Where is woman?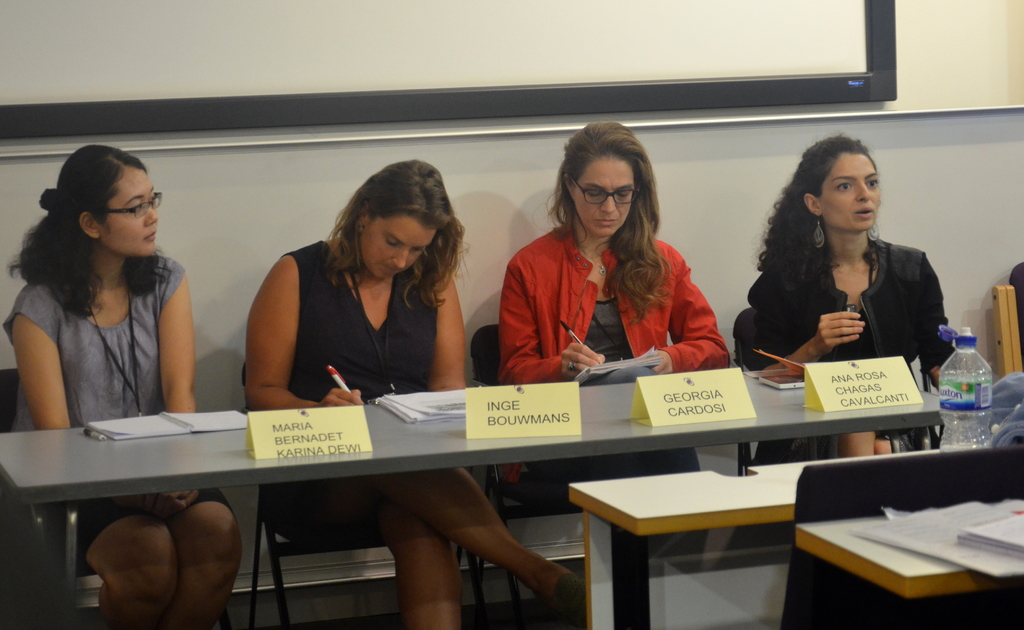
{"x1": 495, "y1": 120, "x2": 735, "y2": 622}.
